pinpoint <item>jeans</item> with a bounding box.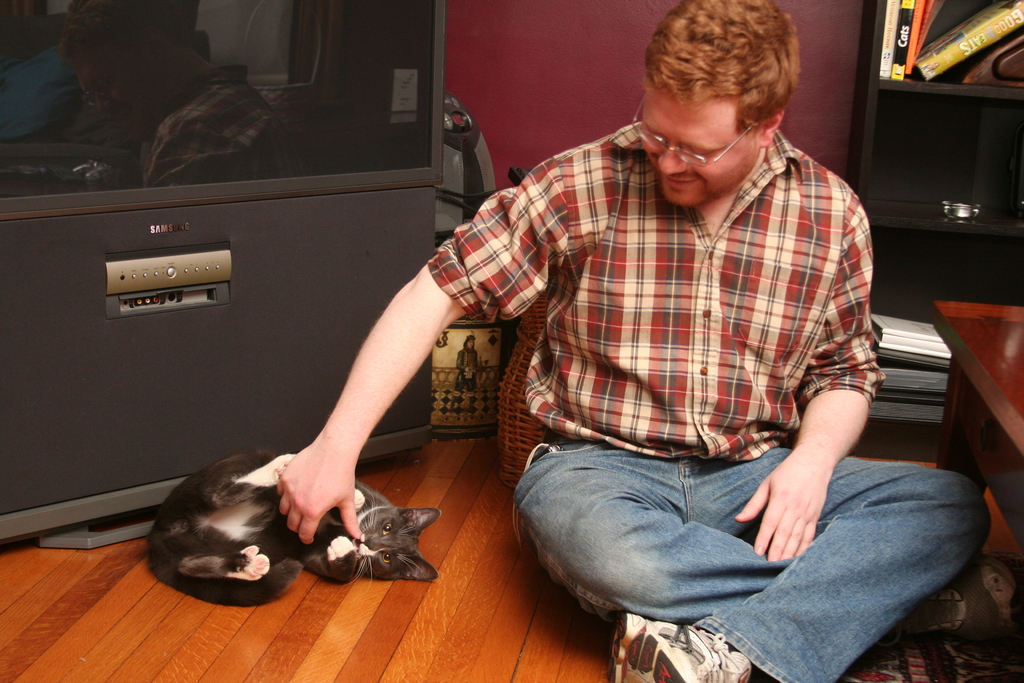
487 426 976 669.
